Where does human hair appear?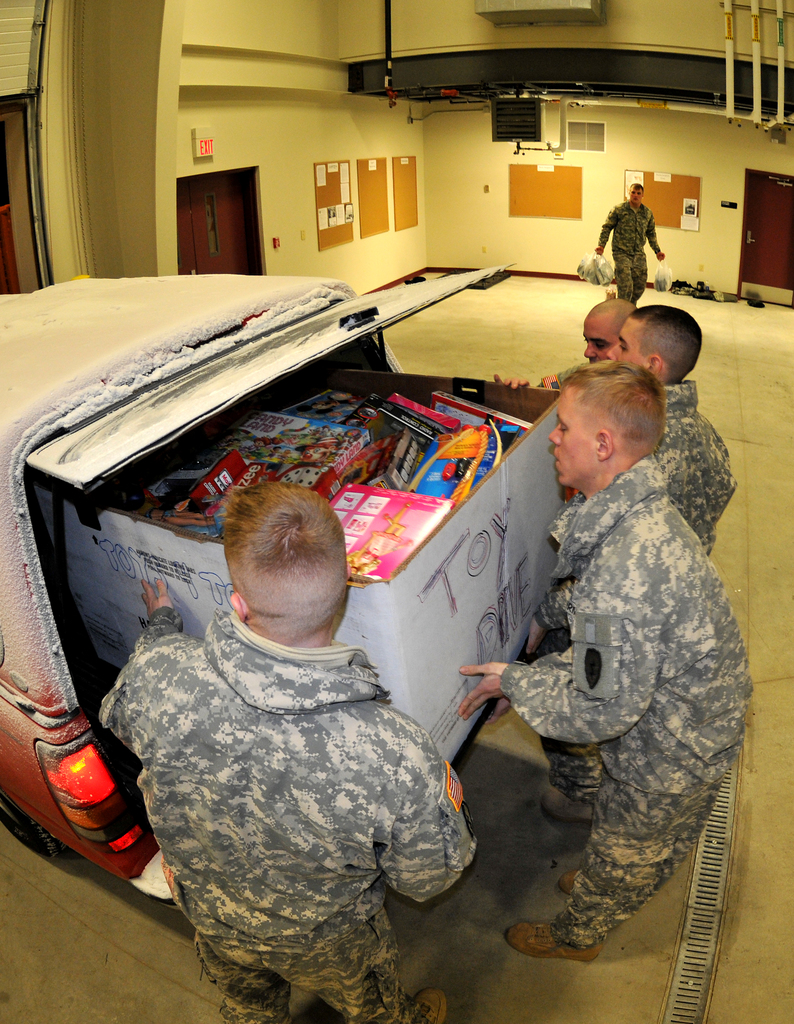
Appears at Rect(205, 490, 346, 655).
